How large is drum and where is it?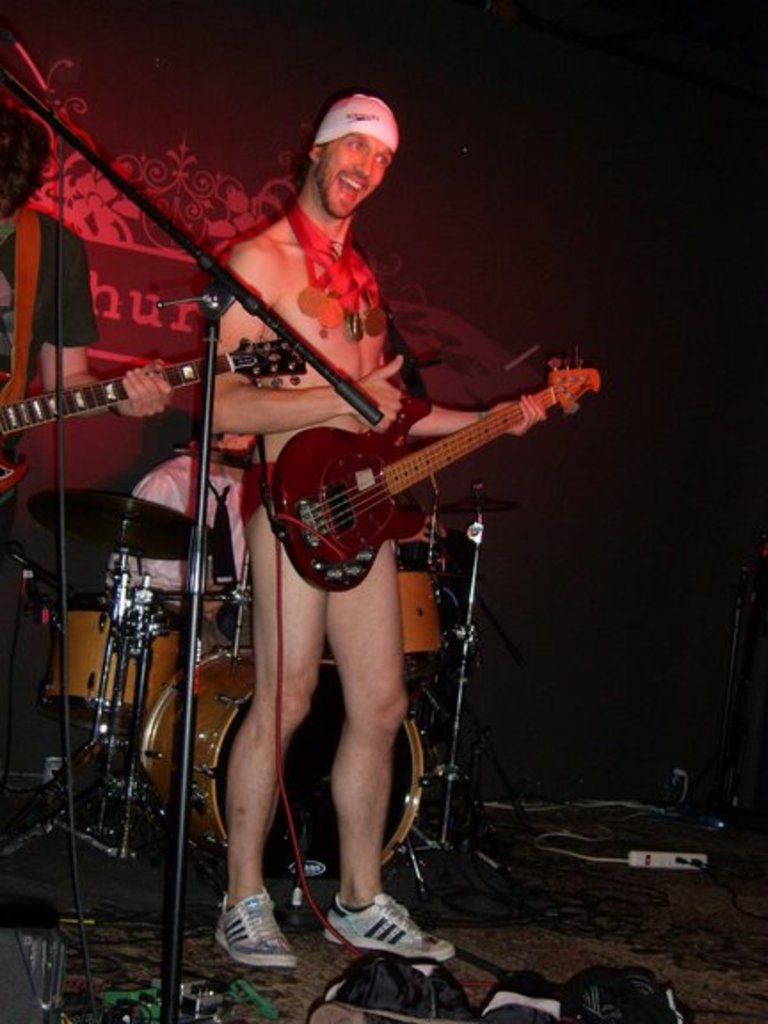
Bounding box: bbox(400, 540, 443, 684).
